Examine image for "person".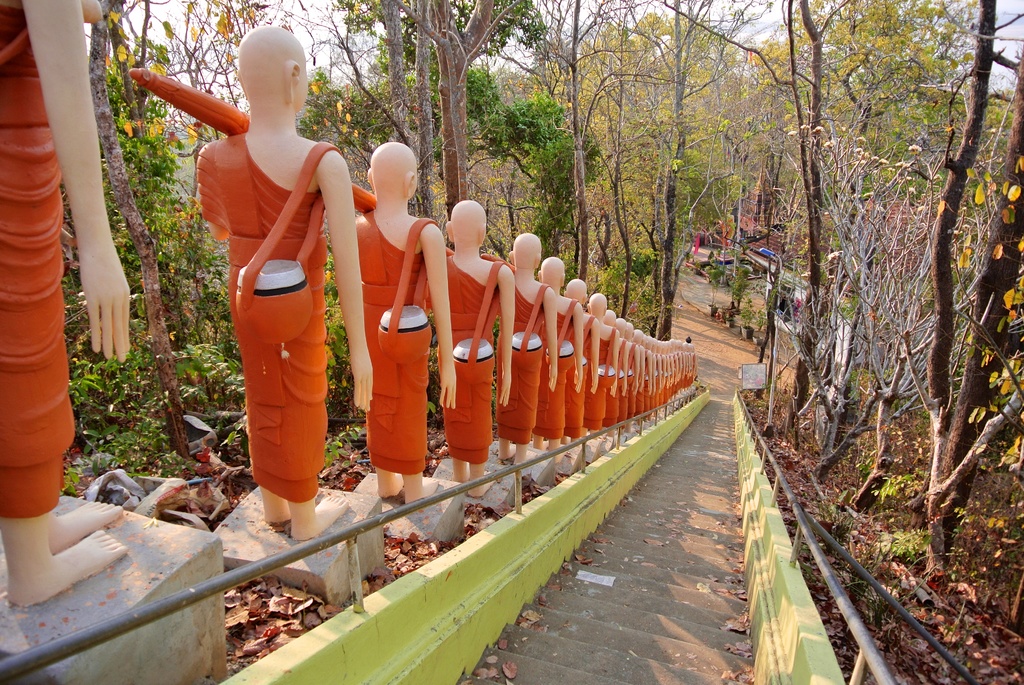
Examination result: left=564, top=276, right=600, bottom=441.
